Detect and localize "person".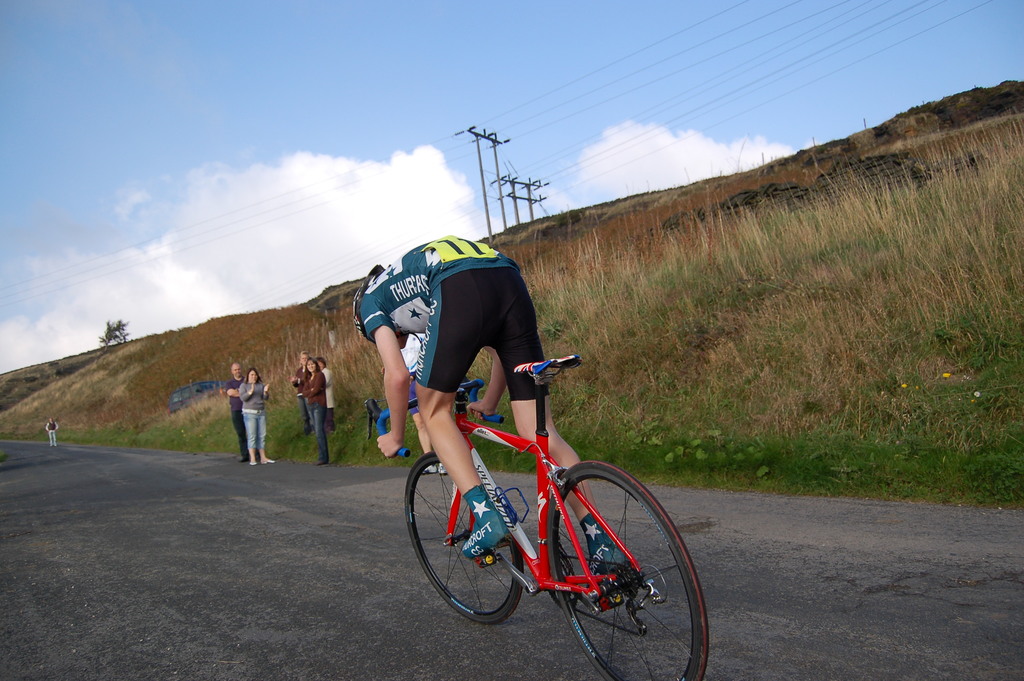
Localized at bbox=[348, 229, 637, 588].
